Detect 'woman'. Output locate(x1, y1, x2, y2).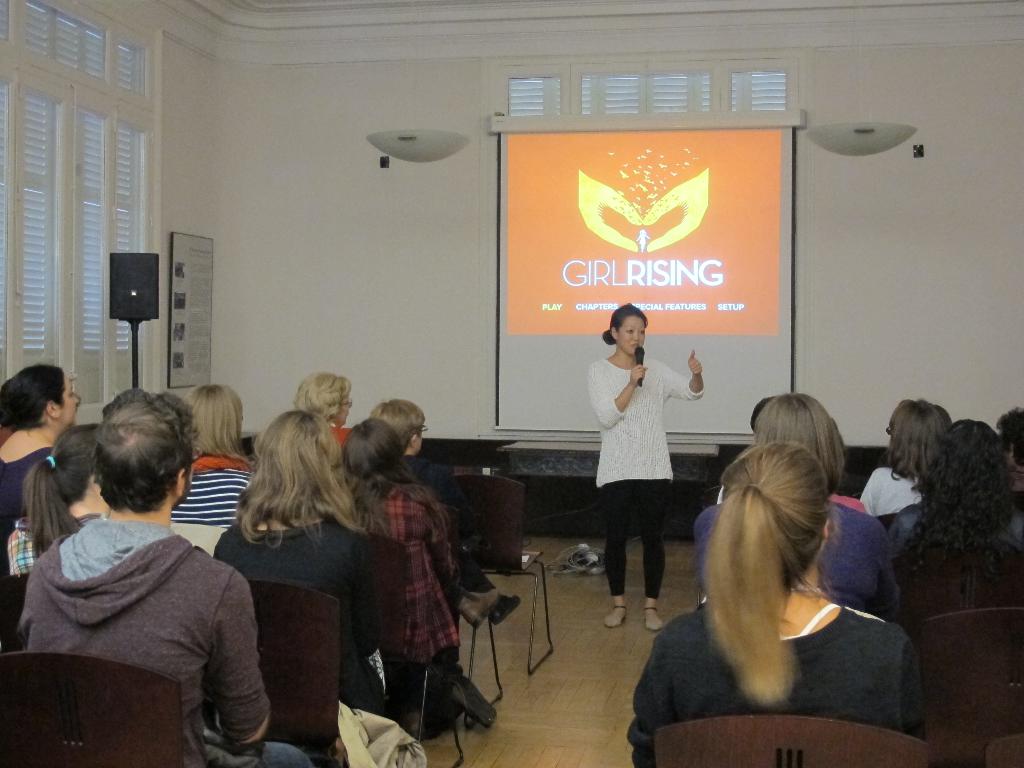
locate(170, 382, 250, 525).
